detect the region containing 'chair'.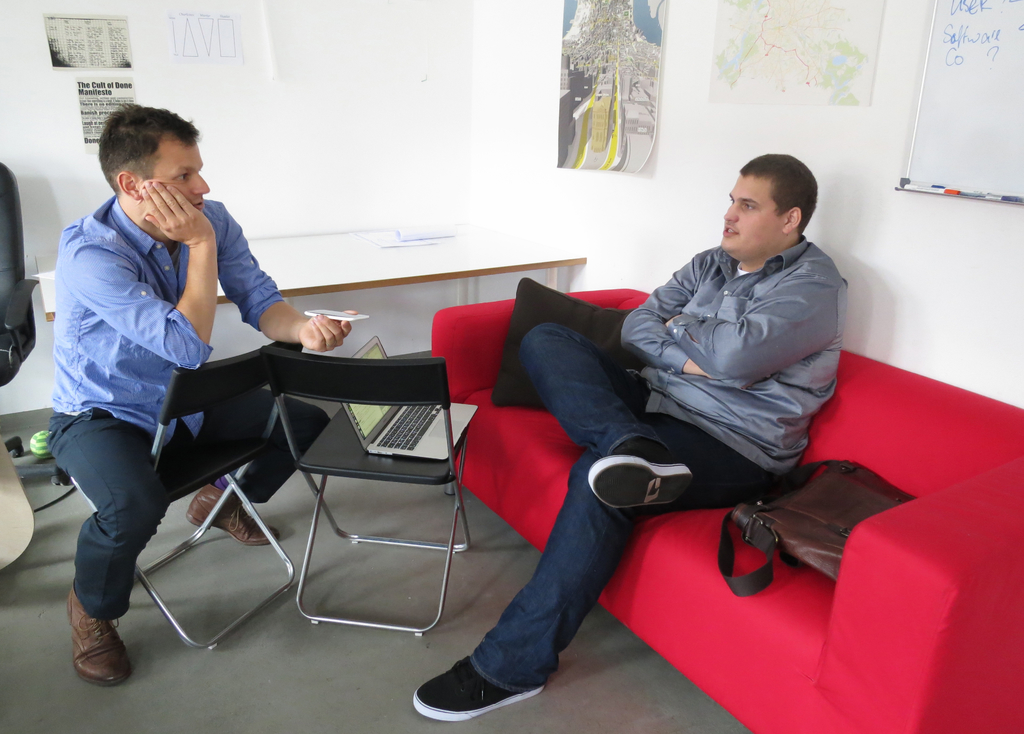
[262,342,467,632].
